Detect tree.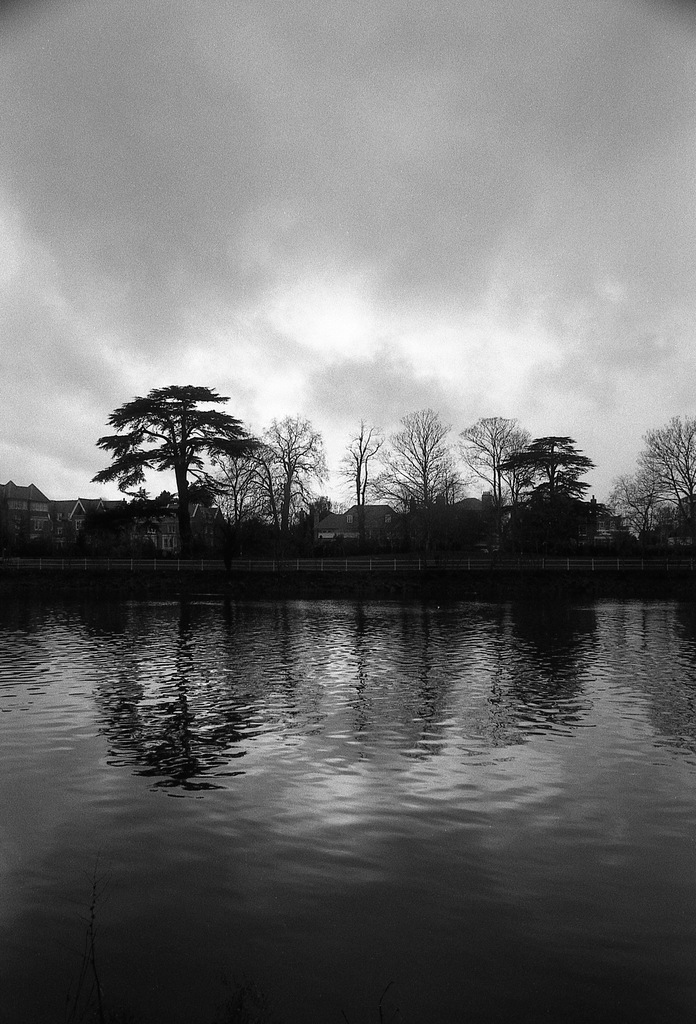
Detected at [638, 417, 695, 545].
